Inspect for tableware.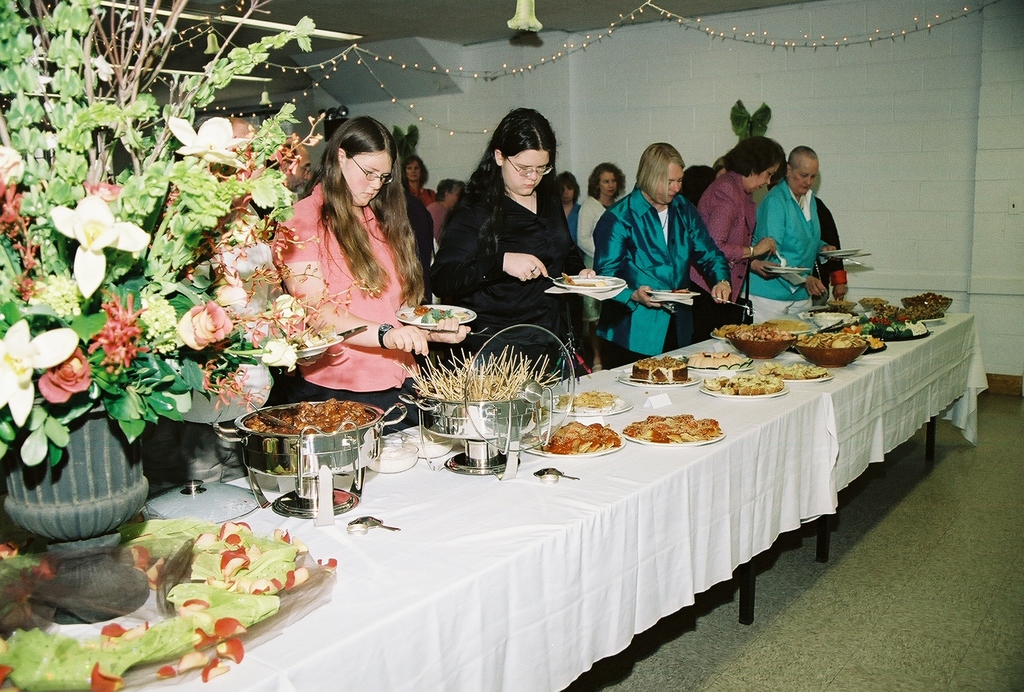
Inspection: {"x1": 531, "y1": 416, "x2": 624, "y2": 460}.
